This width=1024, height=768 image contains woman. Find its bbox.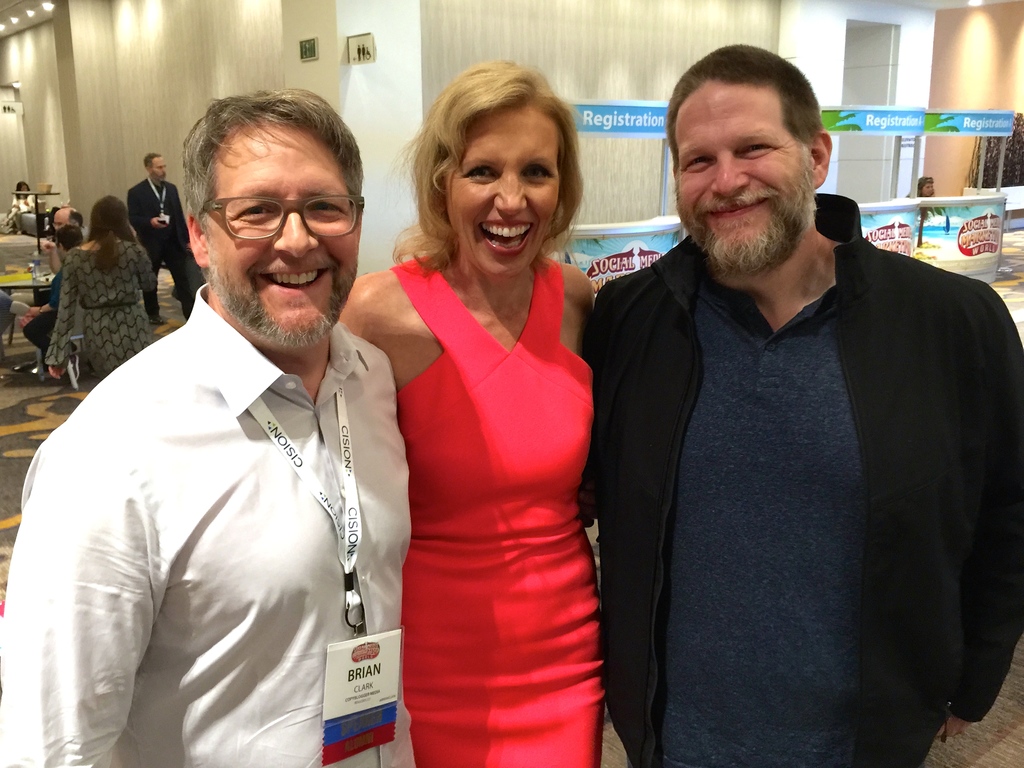
x1=342, y1=63, x2=634, y2=767.
